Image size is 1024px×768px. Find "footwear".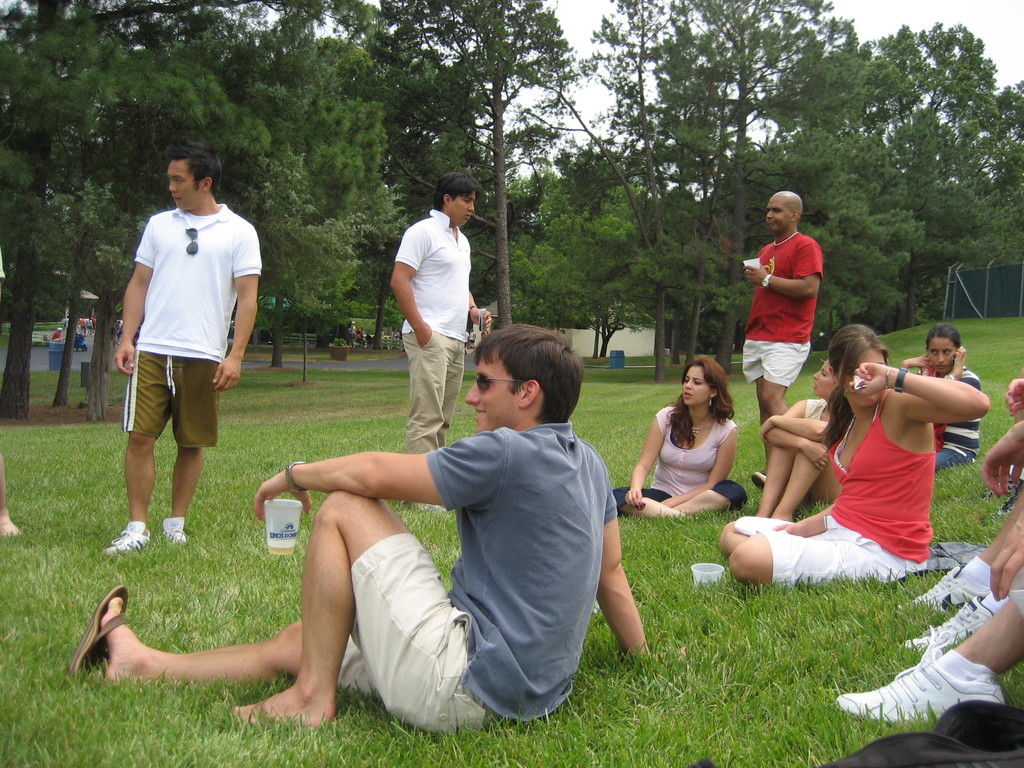
region(415, 501, 445, 513).
